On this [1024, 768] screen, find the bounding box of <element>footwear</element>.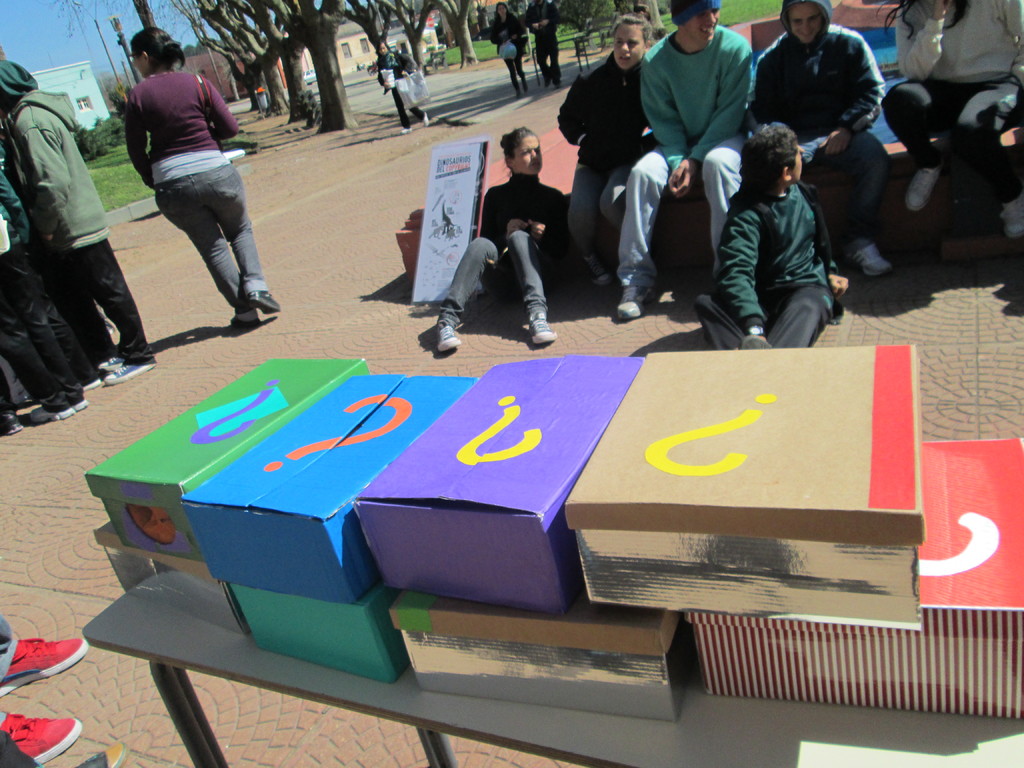
Bounding box: pyautogui.locateOnScreen(100, 343, 154, 380).
